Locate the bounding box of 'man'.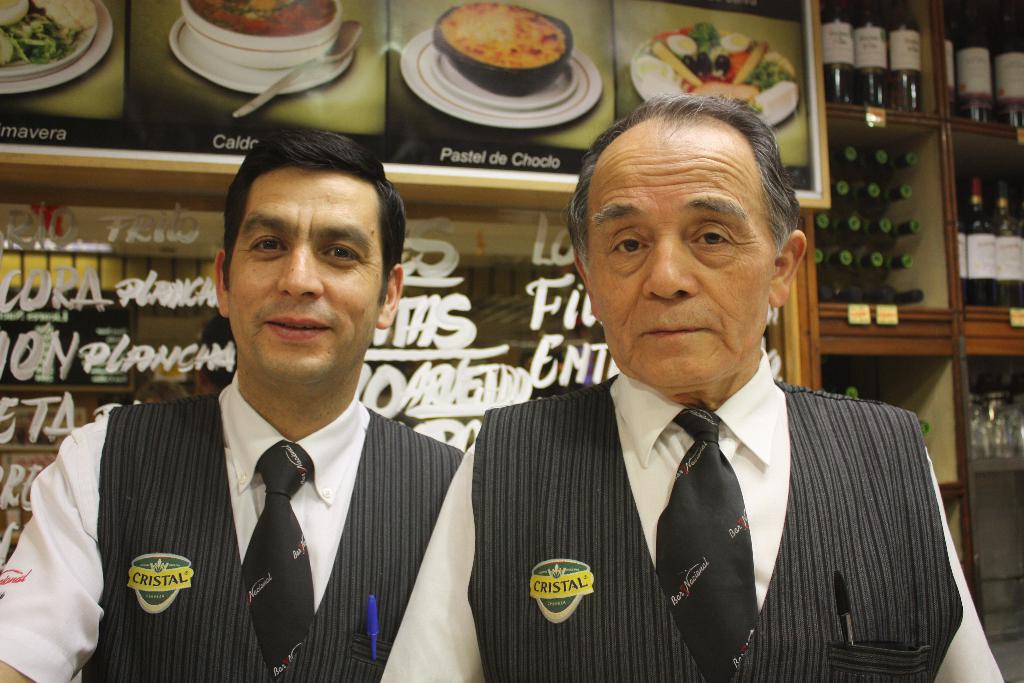
Bounding box: box(29, 145, 499, 680).
